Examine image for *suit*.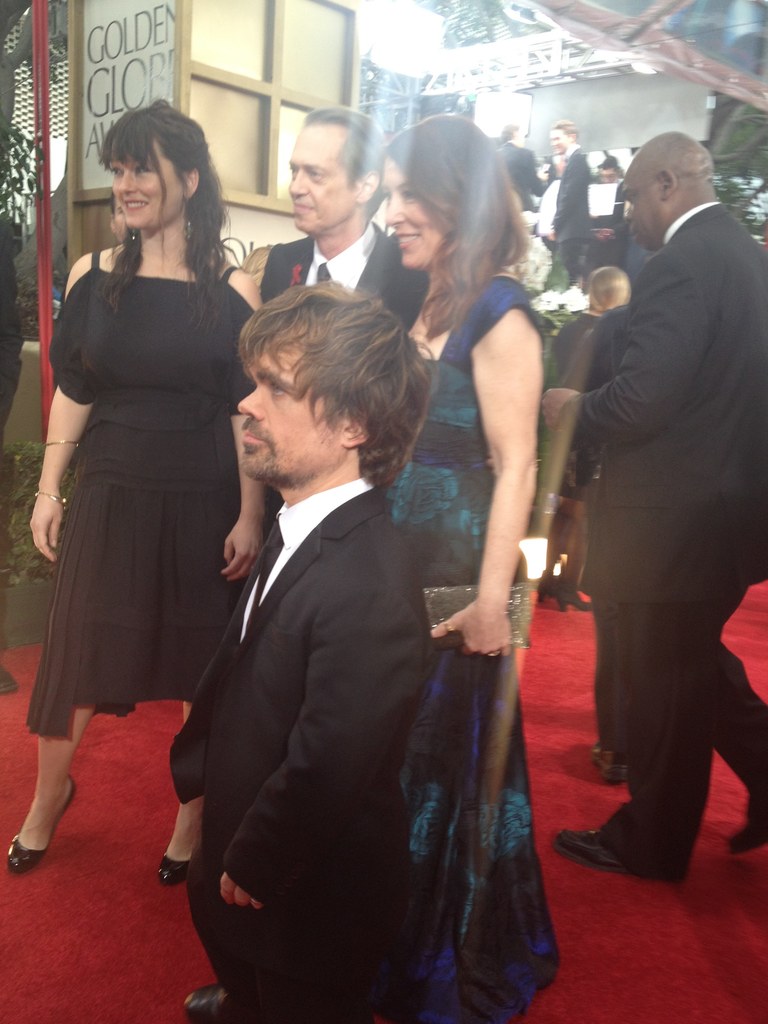
Examination result: 545, 115, 747, 912.
